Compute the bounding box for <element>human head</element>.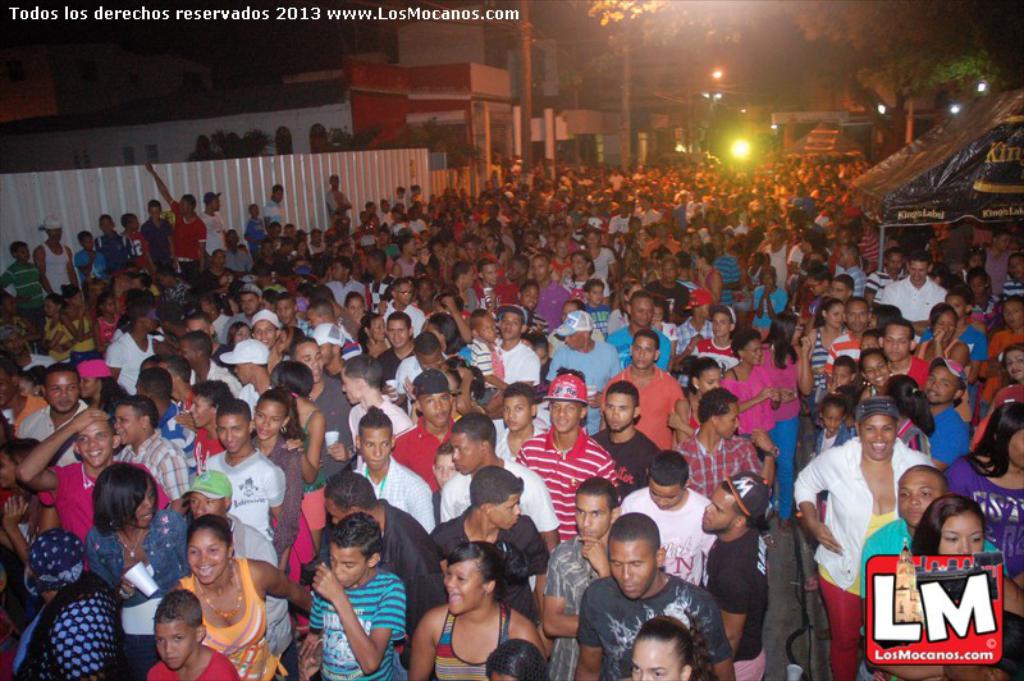
box=[303, 302, 334, 328].
